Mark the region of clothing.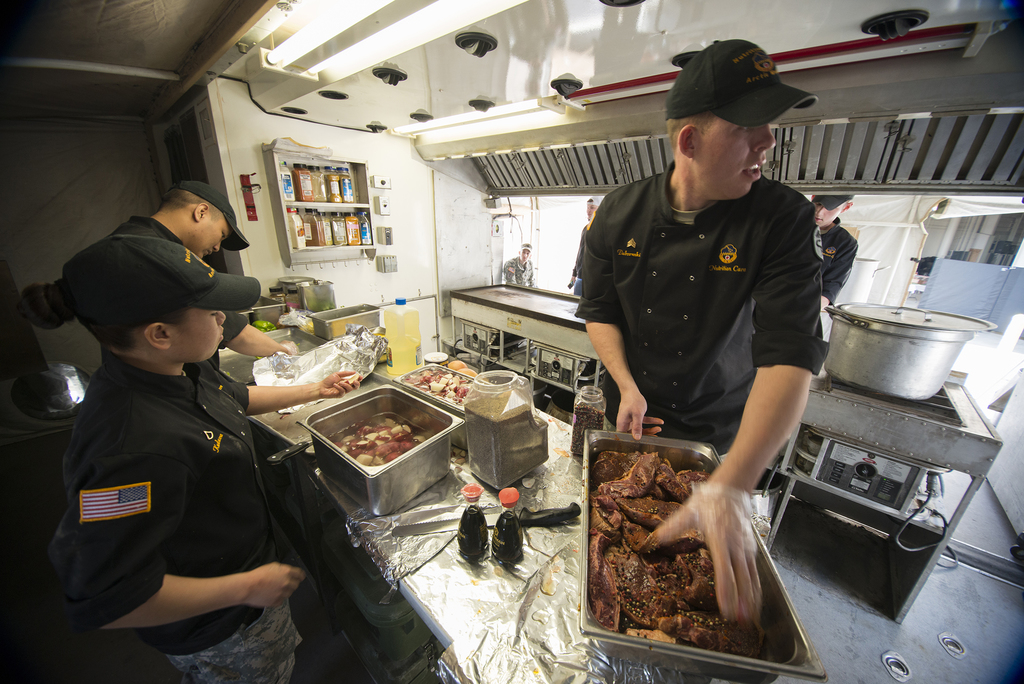
Region: (left=575, top=158, right=829, bottom=460).
